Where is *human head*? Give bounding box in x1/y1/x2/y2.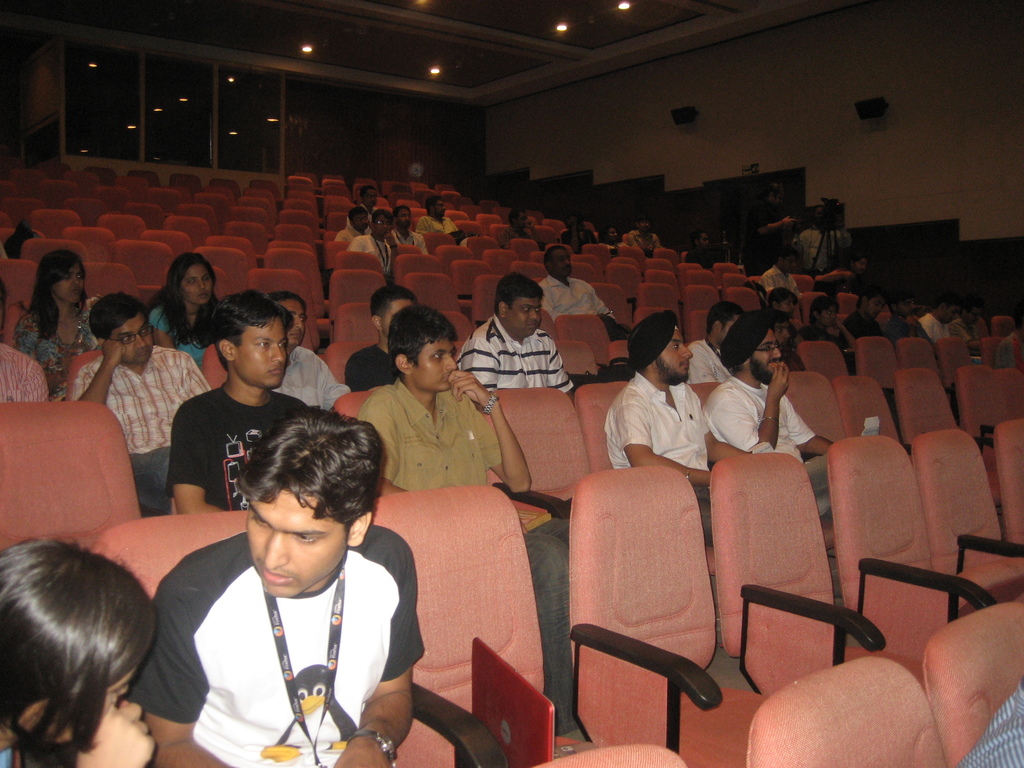
566/217/584/232.
